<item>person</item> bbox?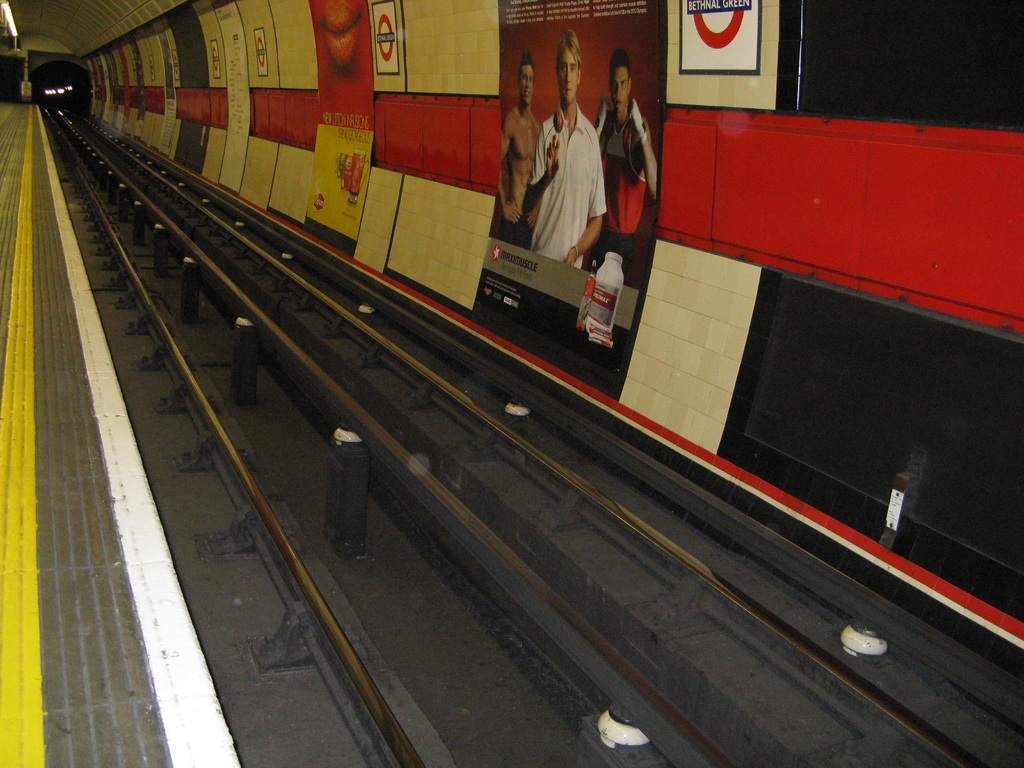
crop(591, 49, 664, 278)
